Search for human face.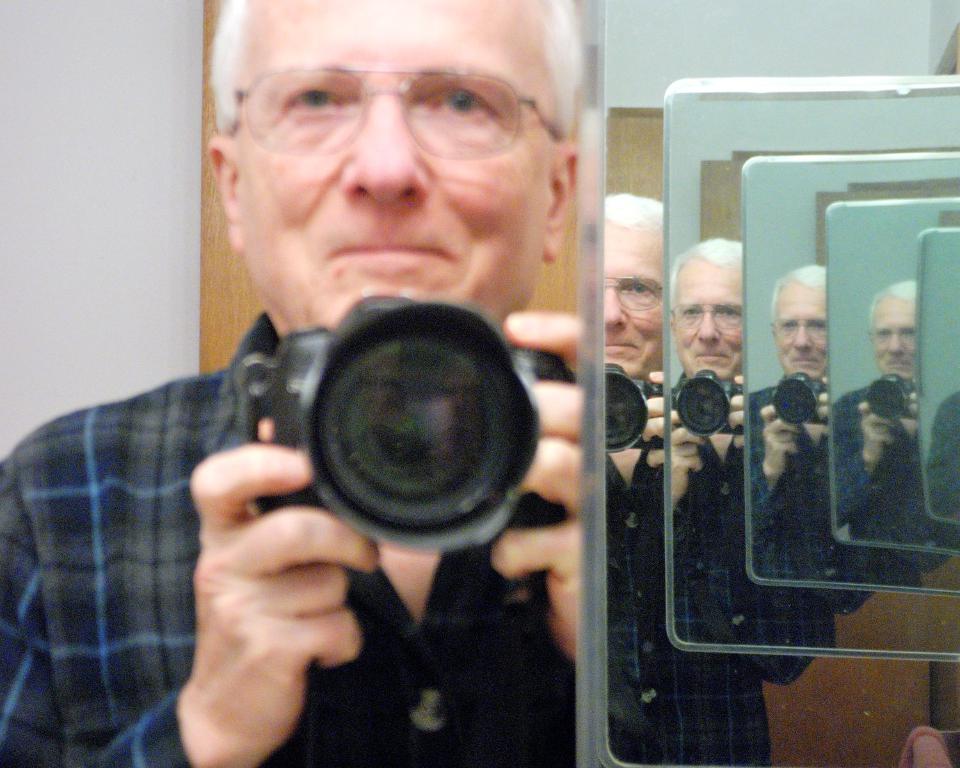
Found at [227,2,563,337].
